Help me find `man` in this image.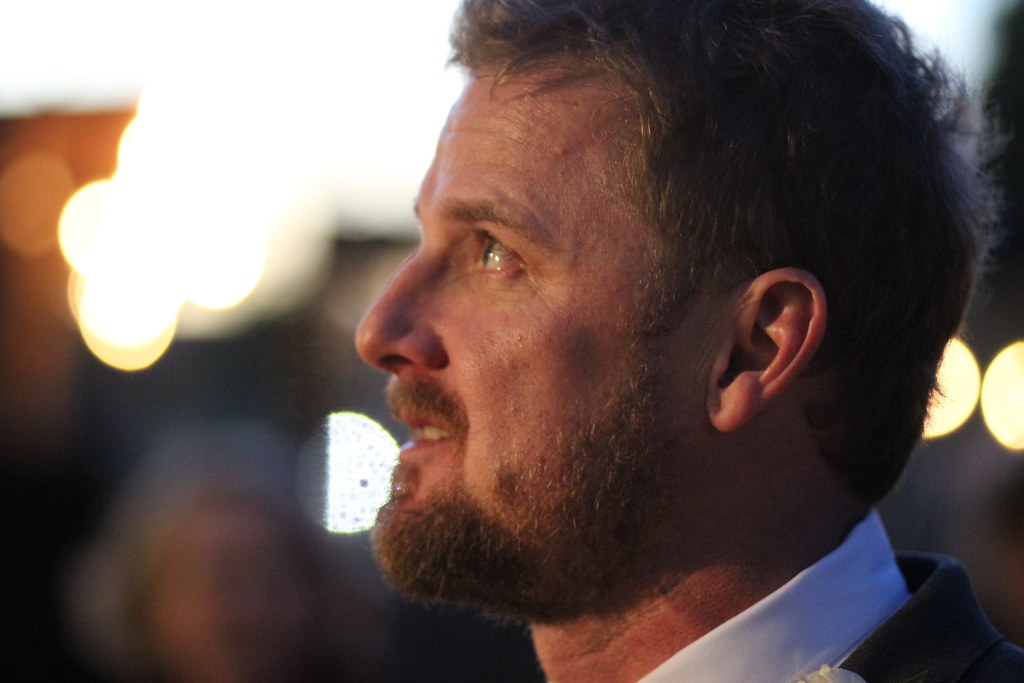
Found it: {"x1": 338, "y1": 0, "x2": 1023, "y2": 682}.
